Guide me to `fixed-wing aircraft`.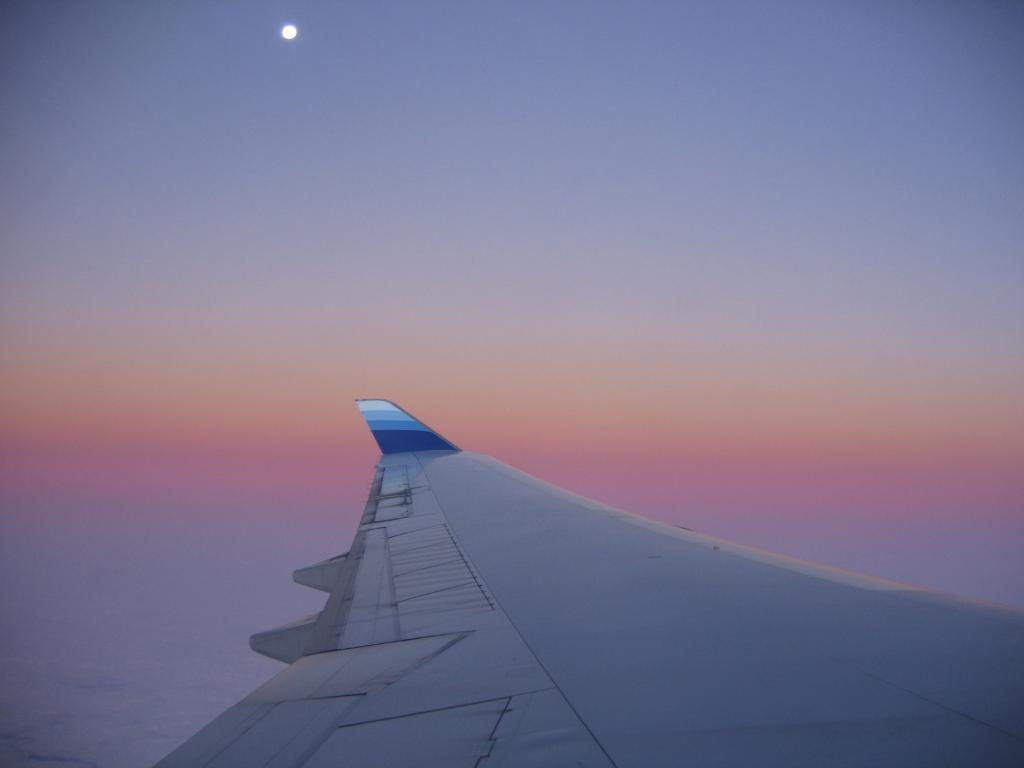
Guidance: 153 392 1023 767.
